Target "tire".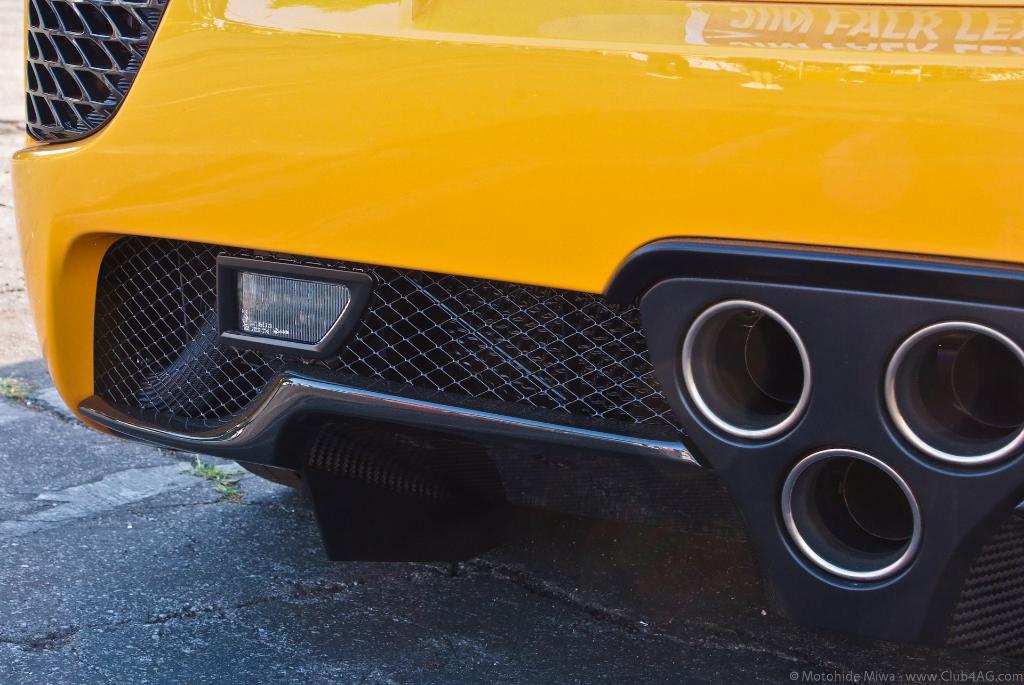
Target region: BBox(236, 458, 312, 506).
